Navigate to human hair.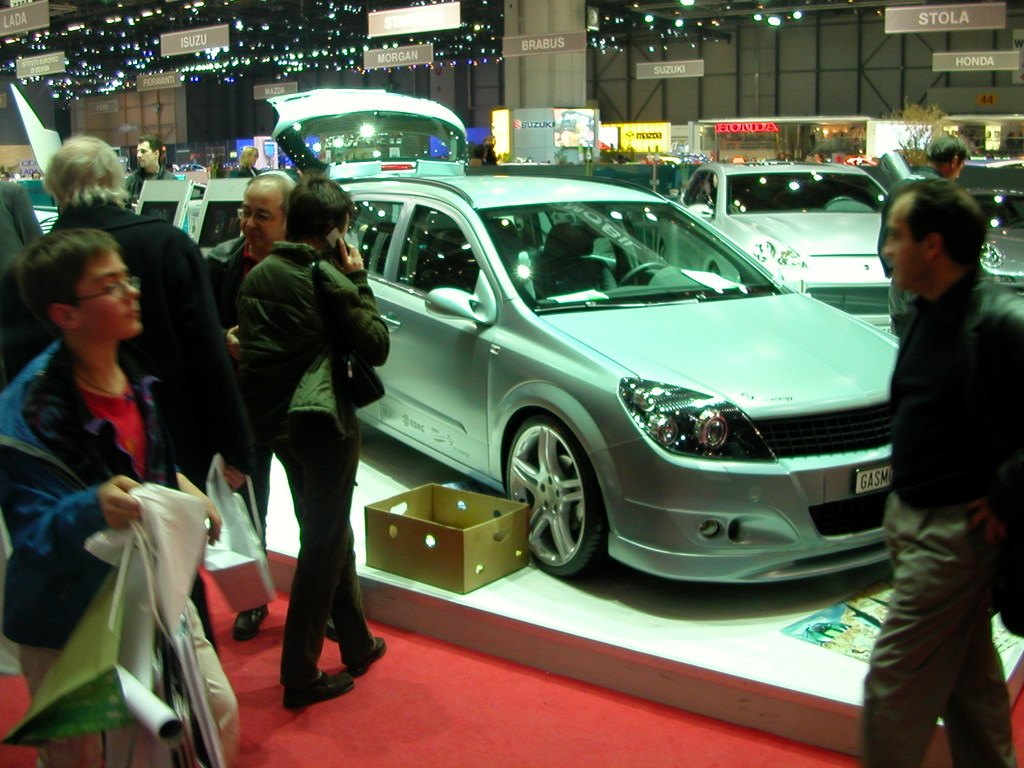
Navigation target: BBox(33, 172, 44, 179).
